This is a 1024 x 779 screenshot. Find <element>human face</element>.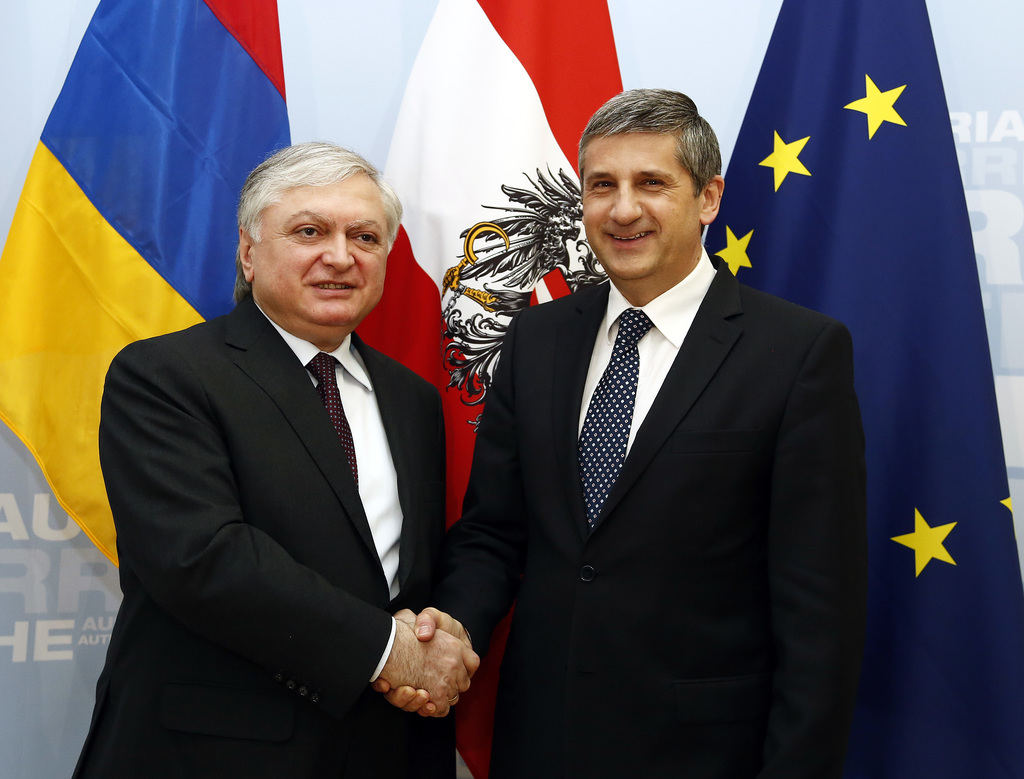
Bounding box: <region>580, 124, 702, 273</region>.
